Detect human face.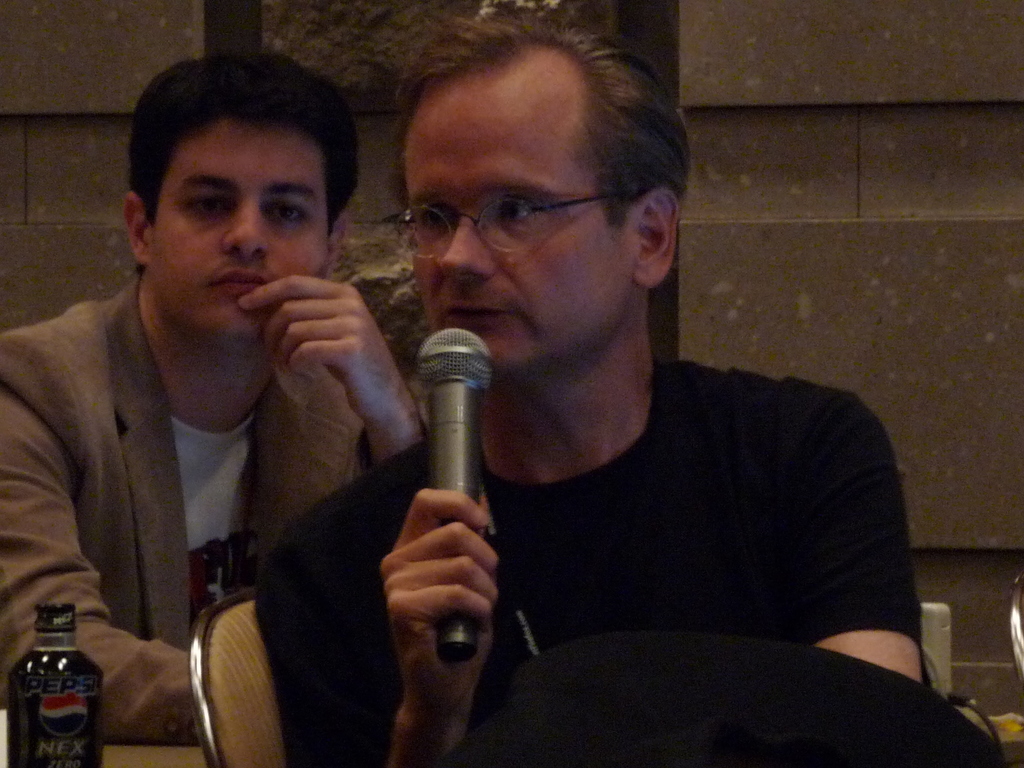
Detected at <region>147, 116, 333, 345</region>.
